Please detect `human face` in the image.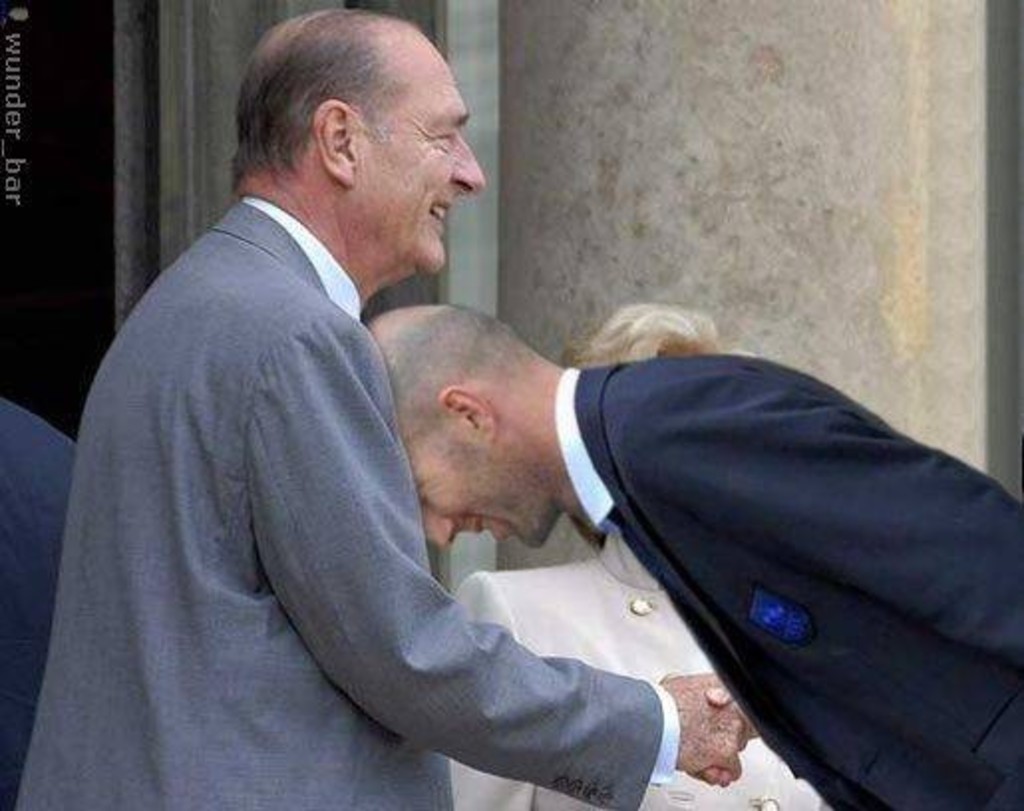
locate(354, 30, 485, 266).
